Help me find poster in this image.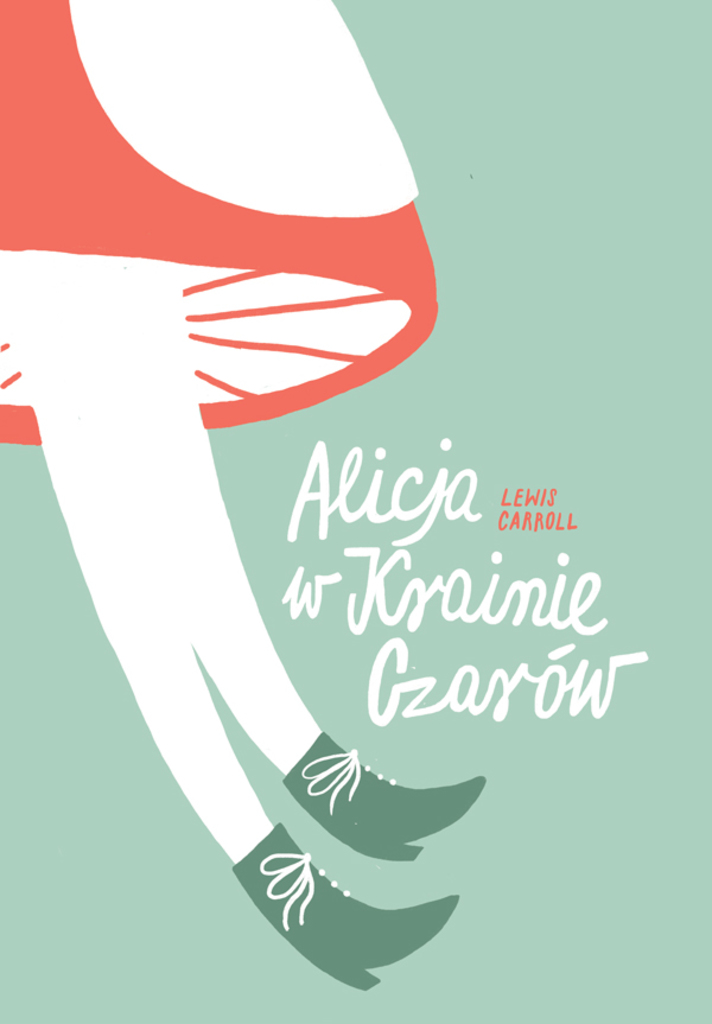
Found it: crop(0, 0, 711, 1023).
